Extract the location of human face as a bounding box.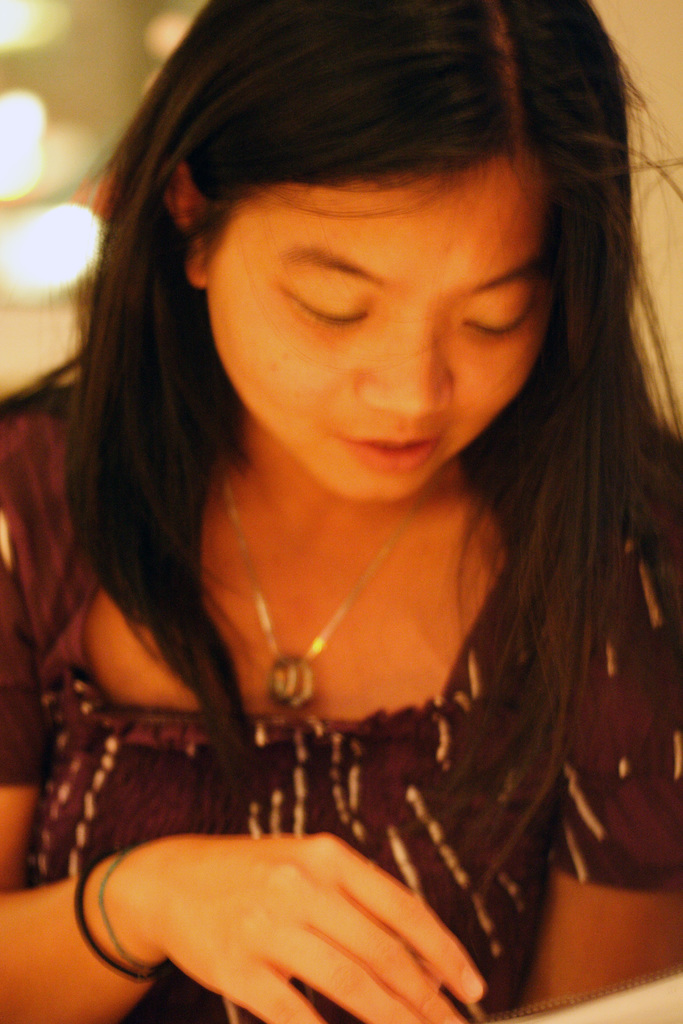
crop(207, 163, 554, 504).
